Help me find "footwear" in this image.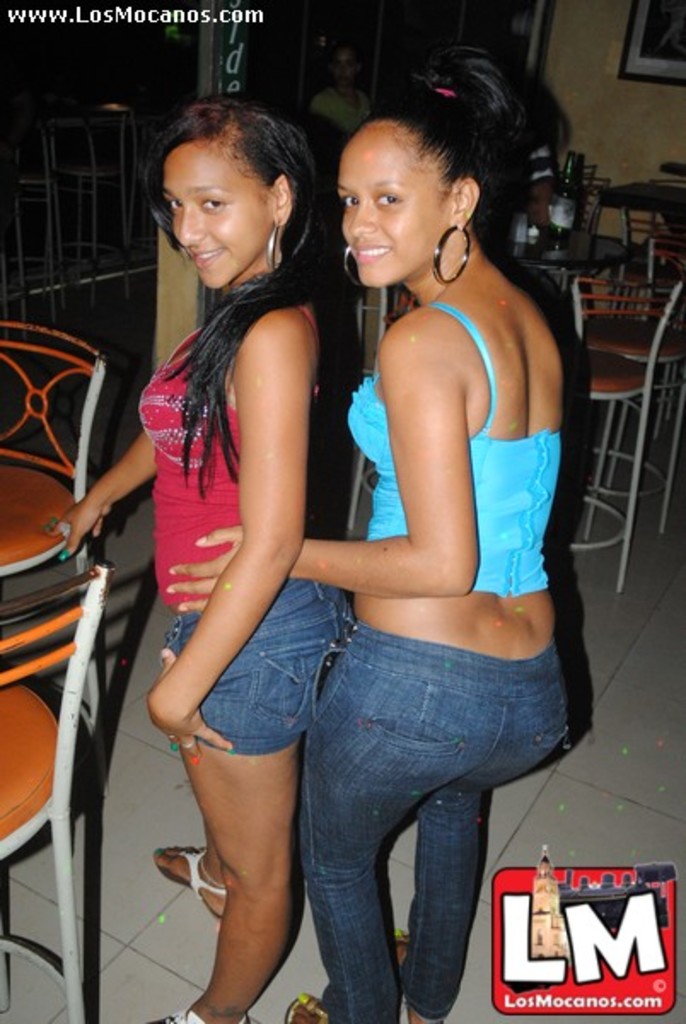
Found it: (394,928,430,1022).
